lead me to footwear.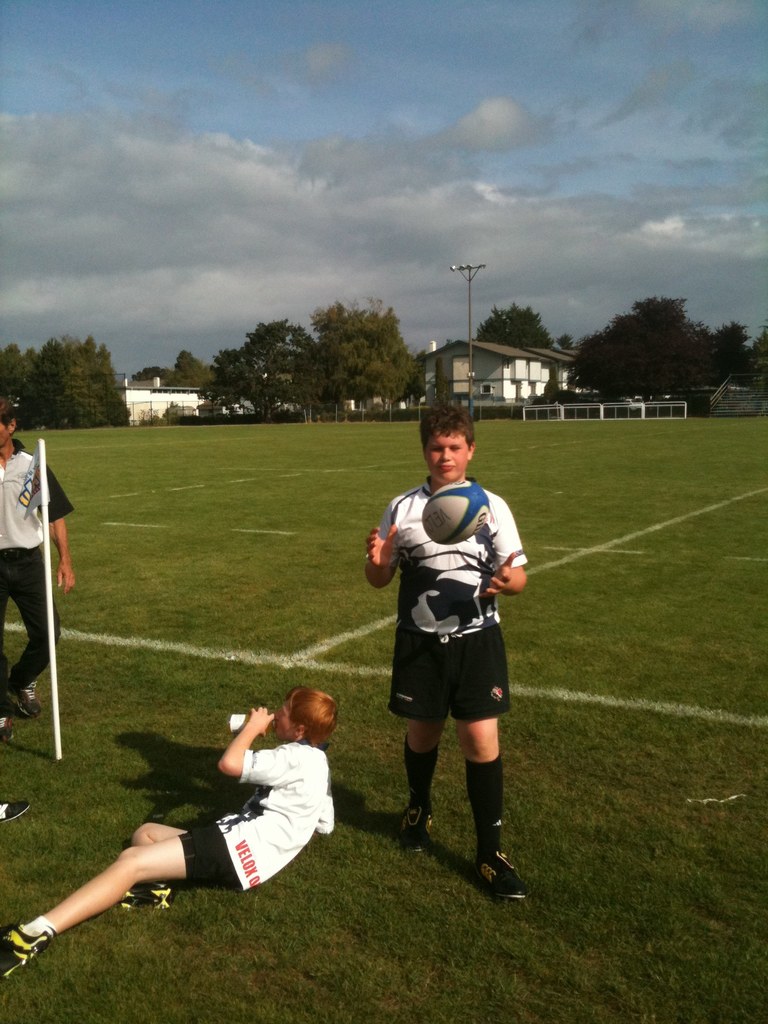
Lead to <bbox>123, 882, 175, 910</bbox>.
